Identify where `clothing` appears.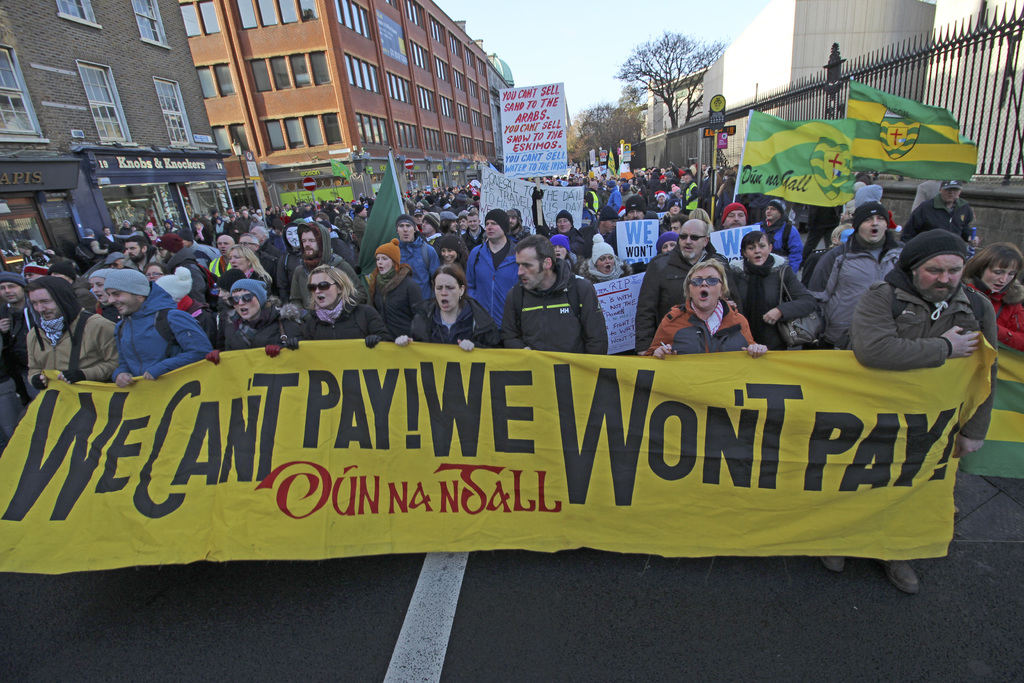
Appears at [x1=684, y1=188, x2=714, y2=222].
